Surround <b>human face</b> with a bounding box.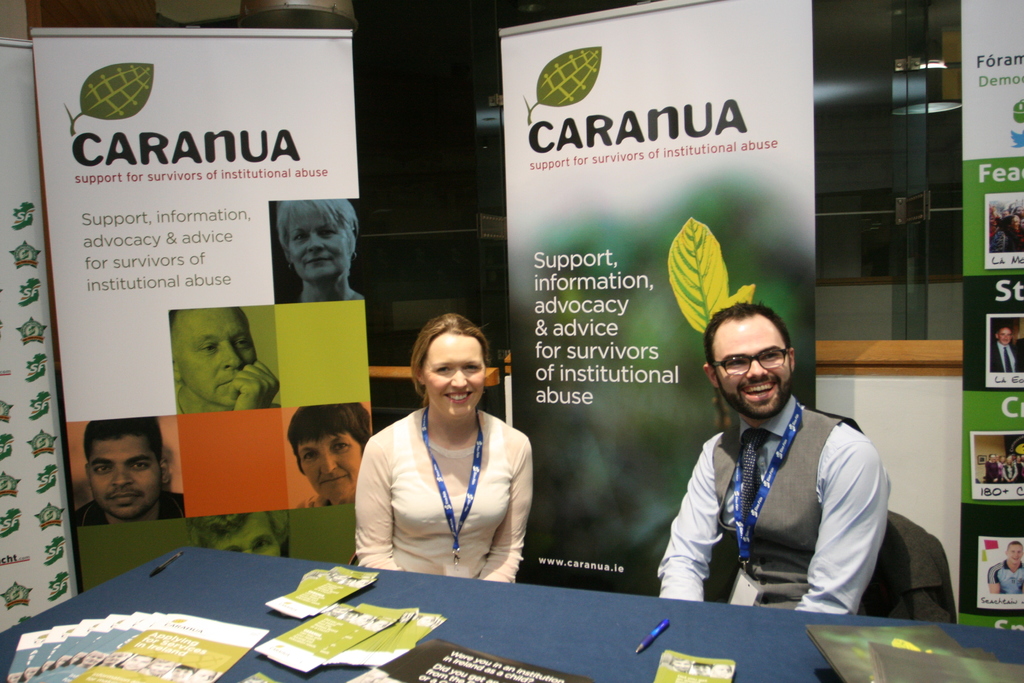
detection(86, 434, 163, 518).
